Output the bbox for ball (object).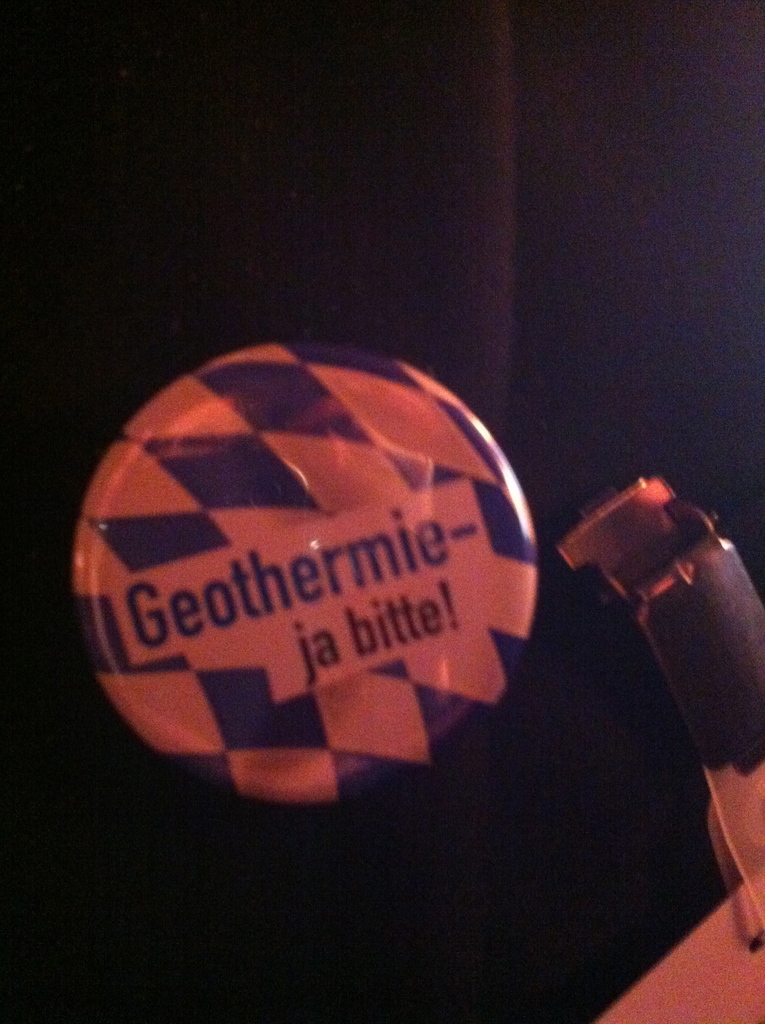
76 342 535 806.
